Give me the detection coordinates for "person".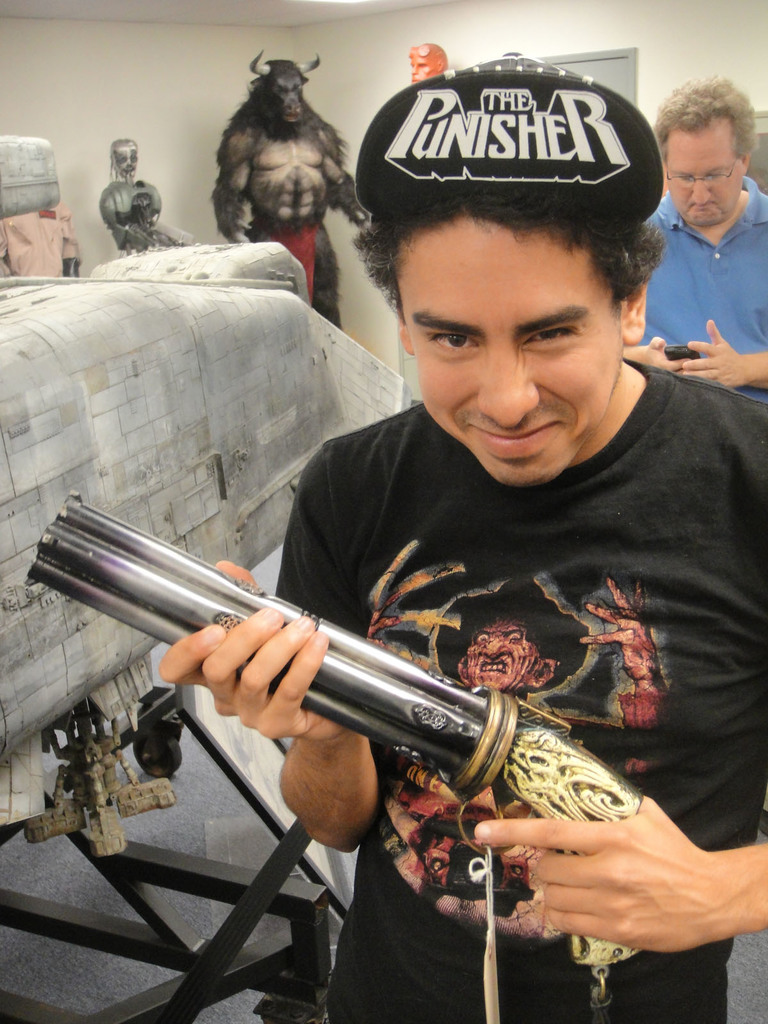
97:125:181:253.
